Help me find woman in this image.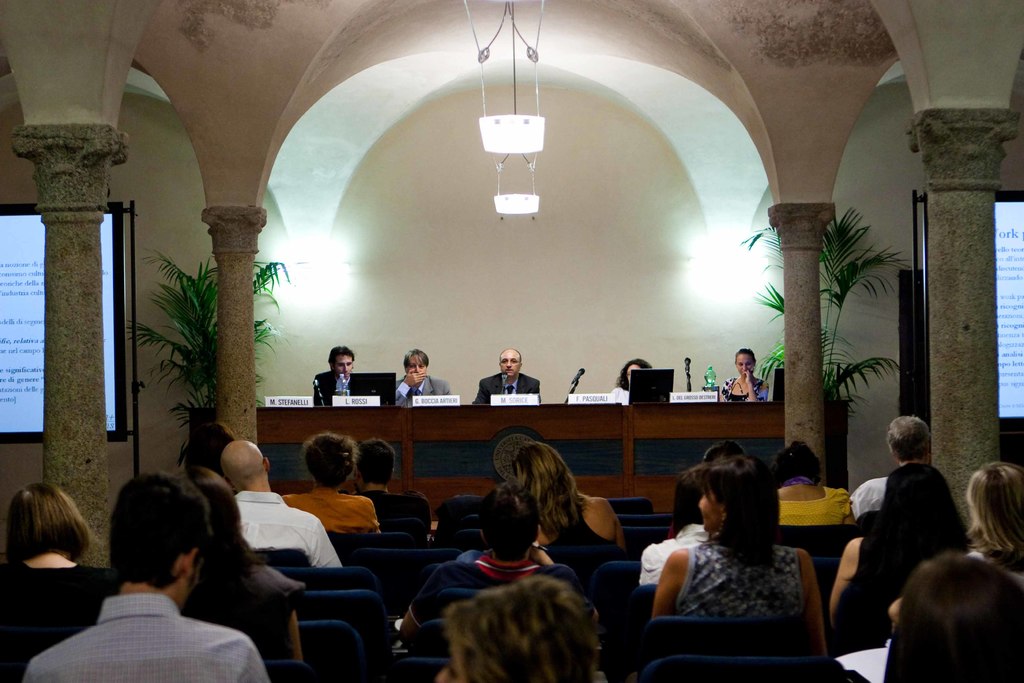
Found it: (x1=611, y1=353, x2=653, y2=400).
